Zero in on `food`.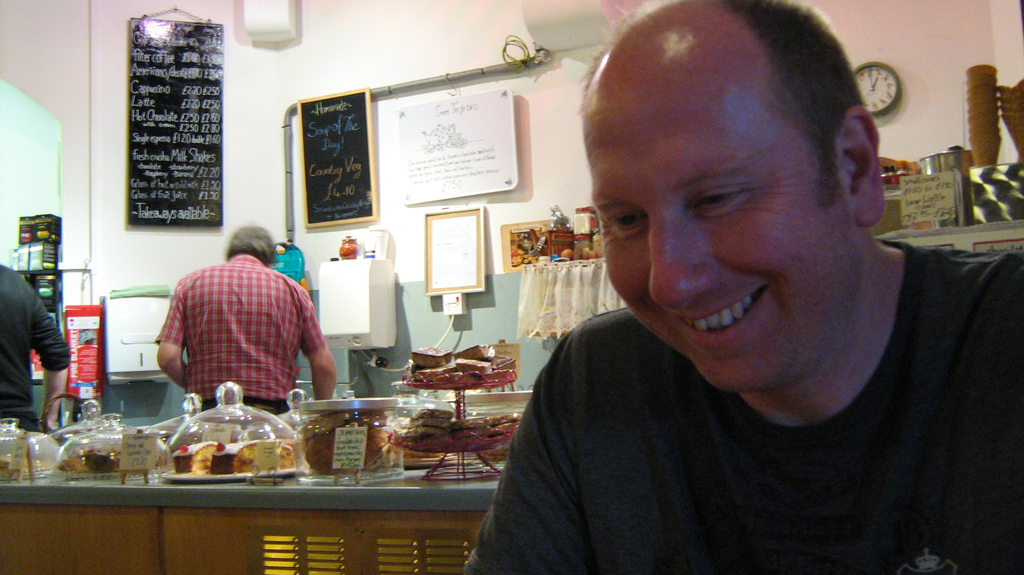
Zeroed in: l=54, t=444, r=122, b=476.
